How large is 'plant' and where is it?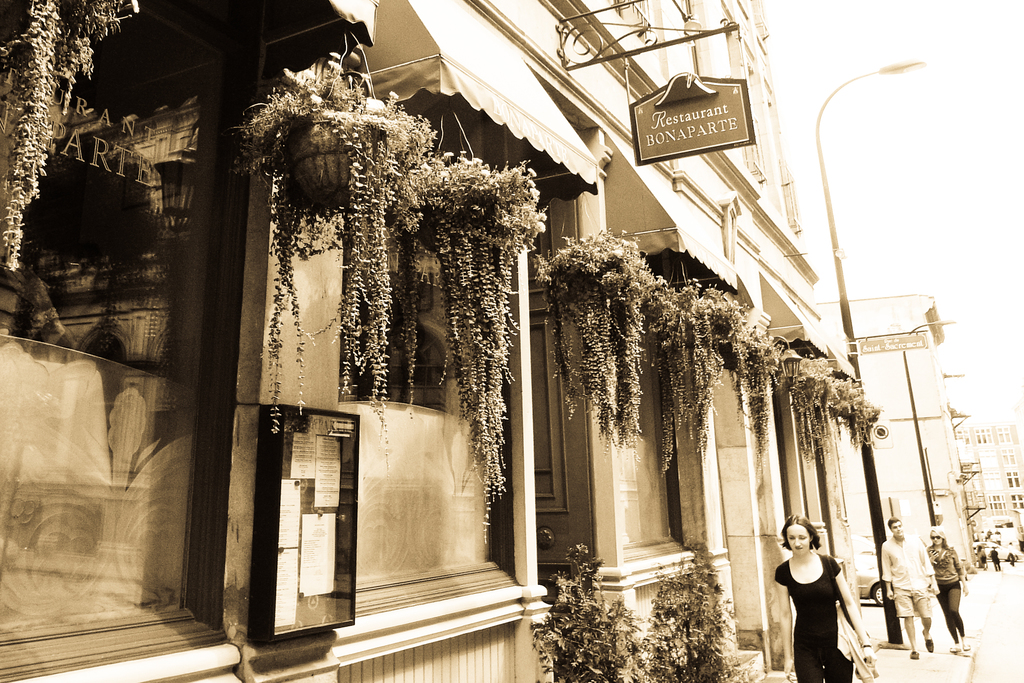
Bounding box: bbox(528, 539, 643, 682).
